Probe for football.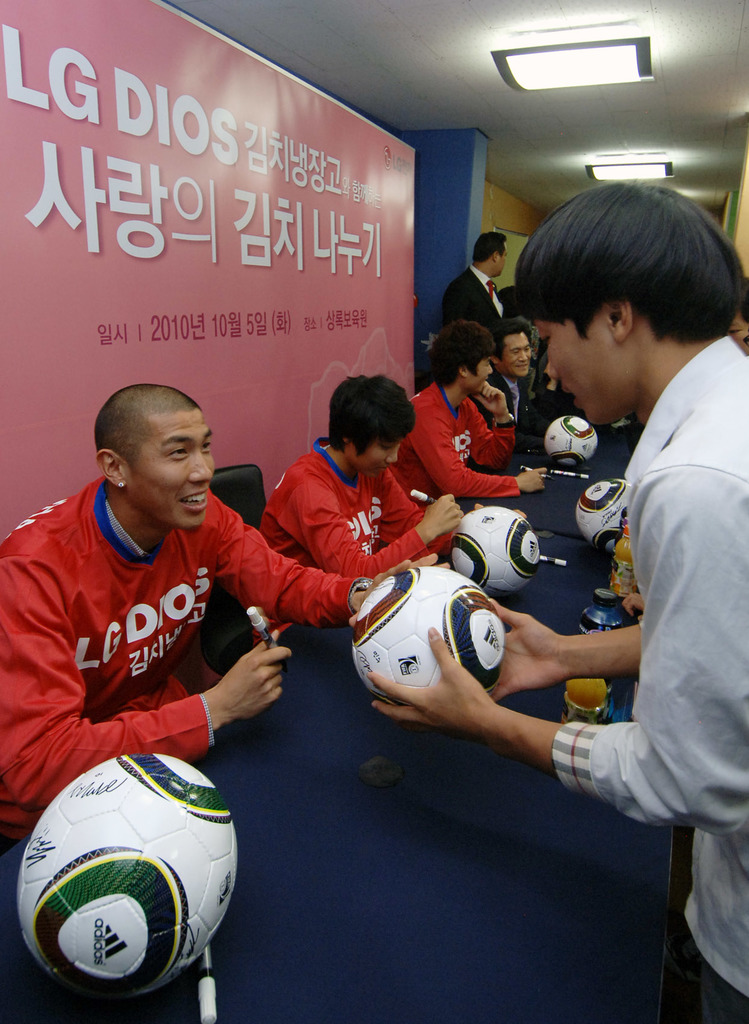
Probe result: x1=542, y1=412, x2=600, y2=467.
